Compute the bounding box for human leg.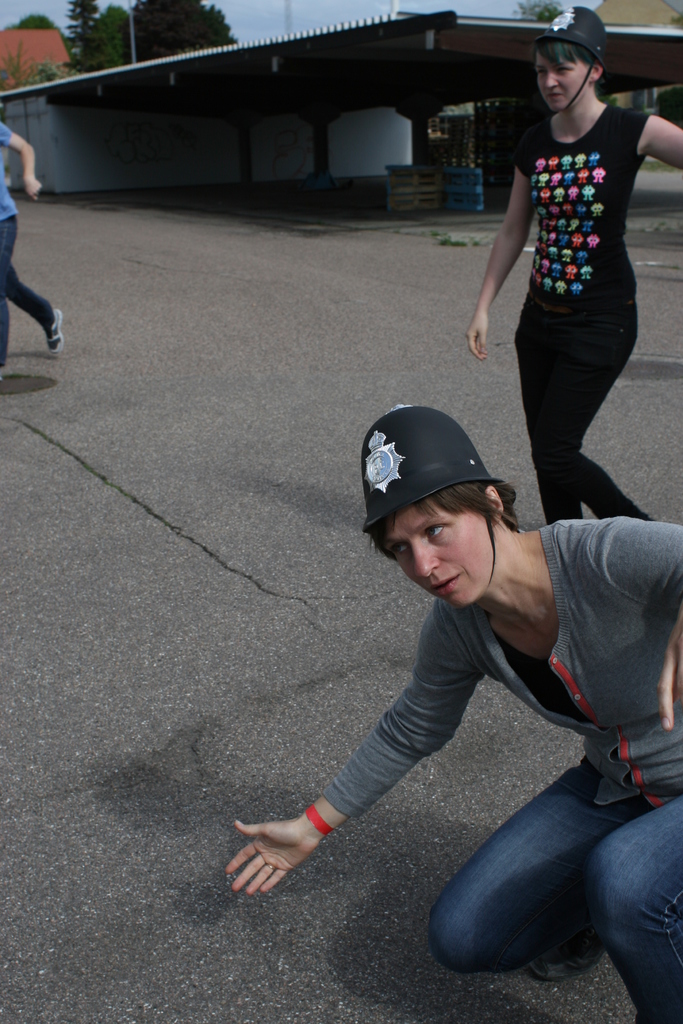
423 762 627 986.
